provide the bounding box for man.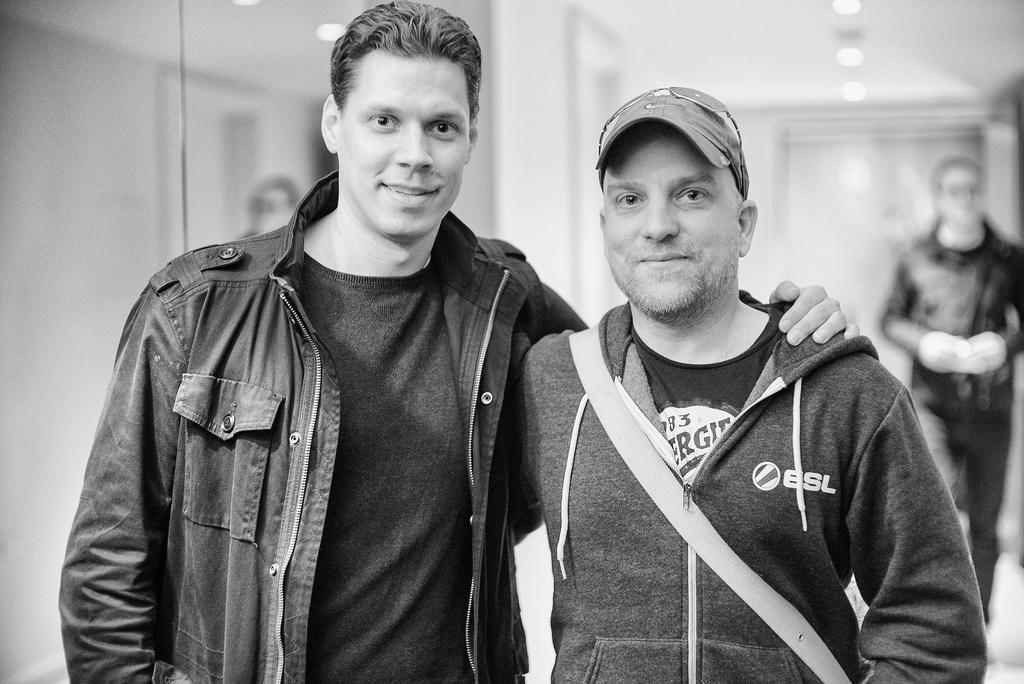
[x1=56, y1=0, x2=867, y2=683].
